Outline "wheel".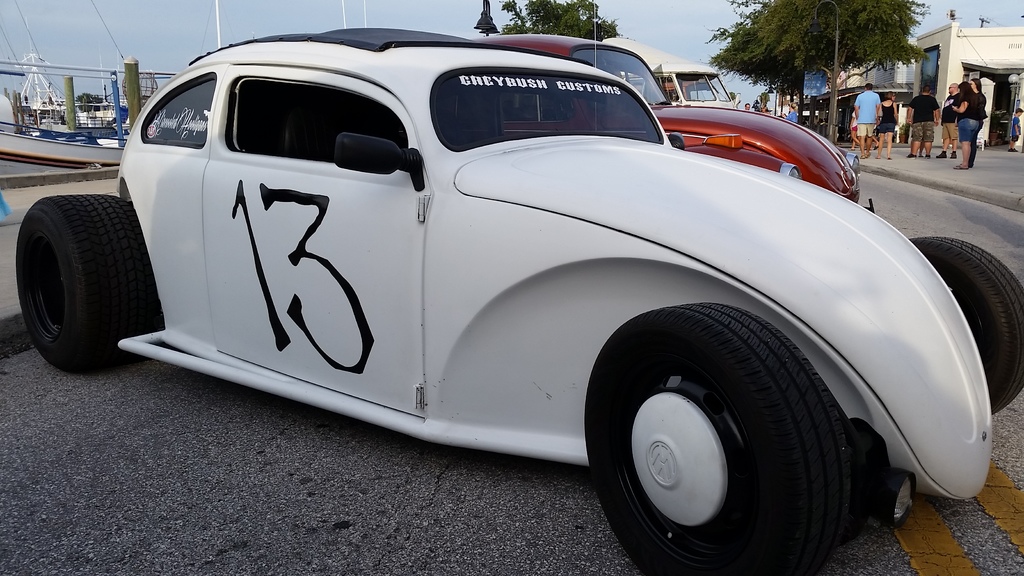
Outline: bbox=[904, 235, 1023, 420].
